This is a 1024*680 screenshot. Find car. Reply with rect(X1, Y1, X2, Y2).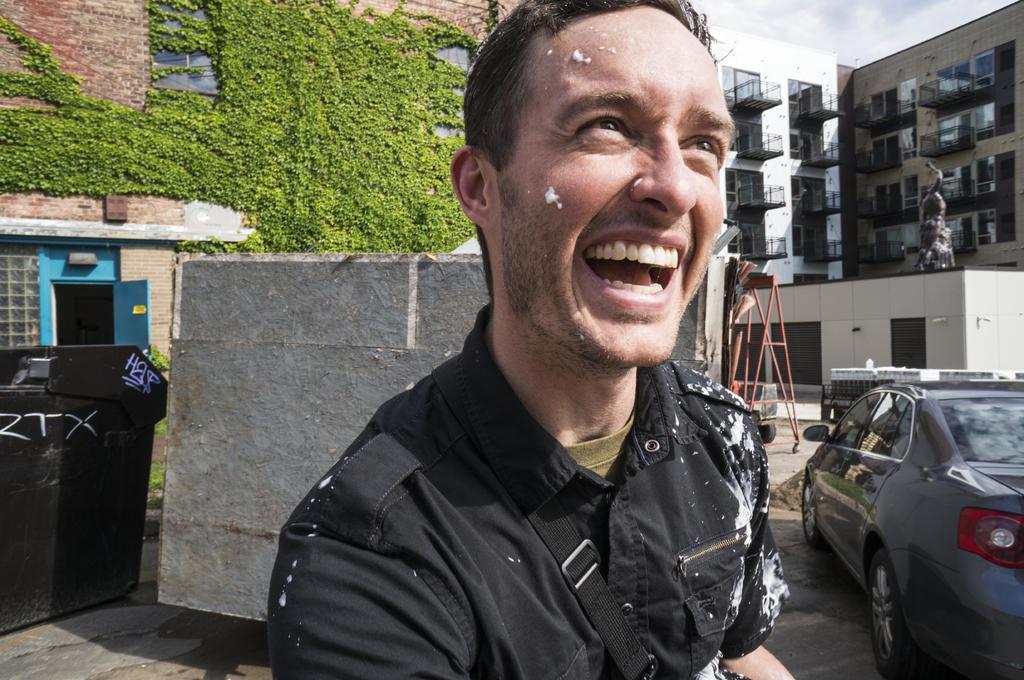
rect(801, 379, 1023, 679).
